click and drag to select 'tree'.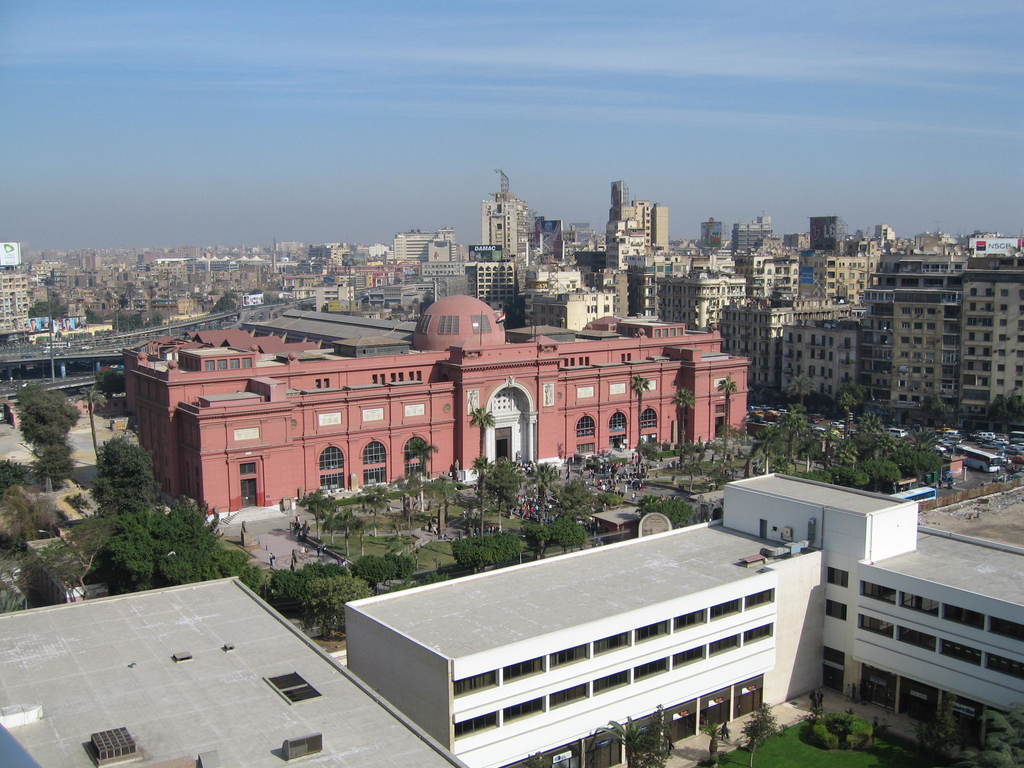
Selection: (470, 458, 494, 536).
